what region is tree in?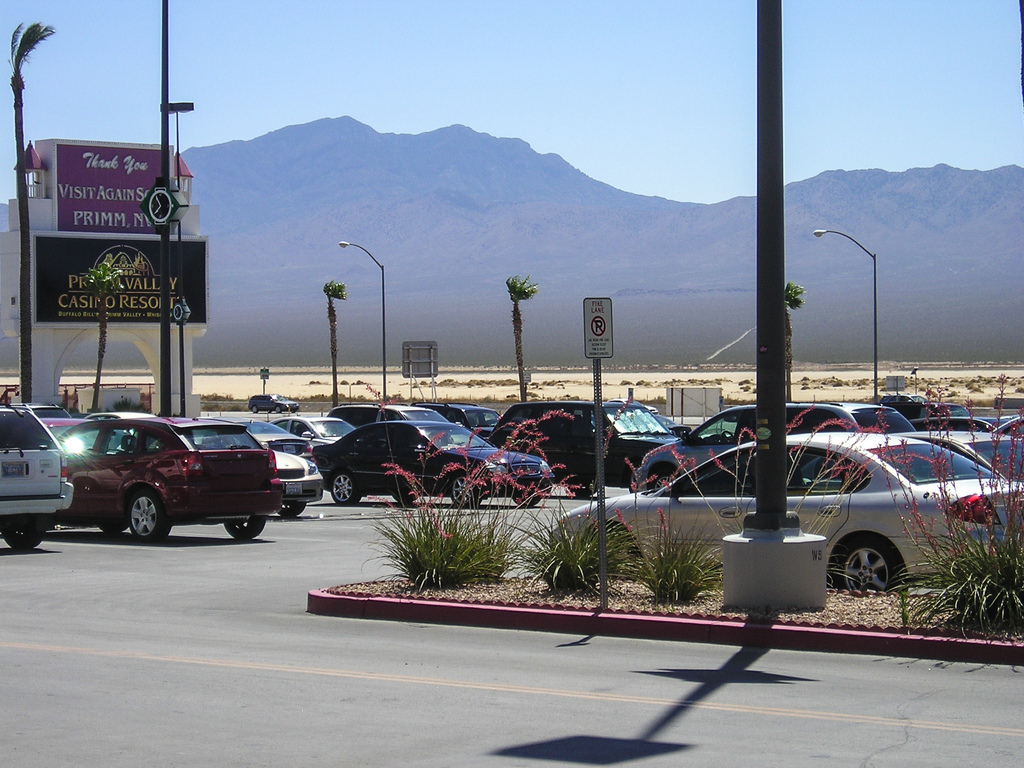
Rect(319, 278, 349, 406).
